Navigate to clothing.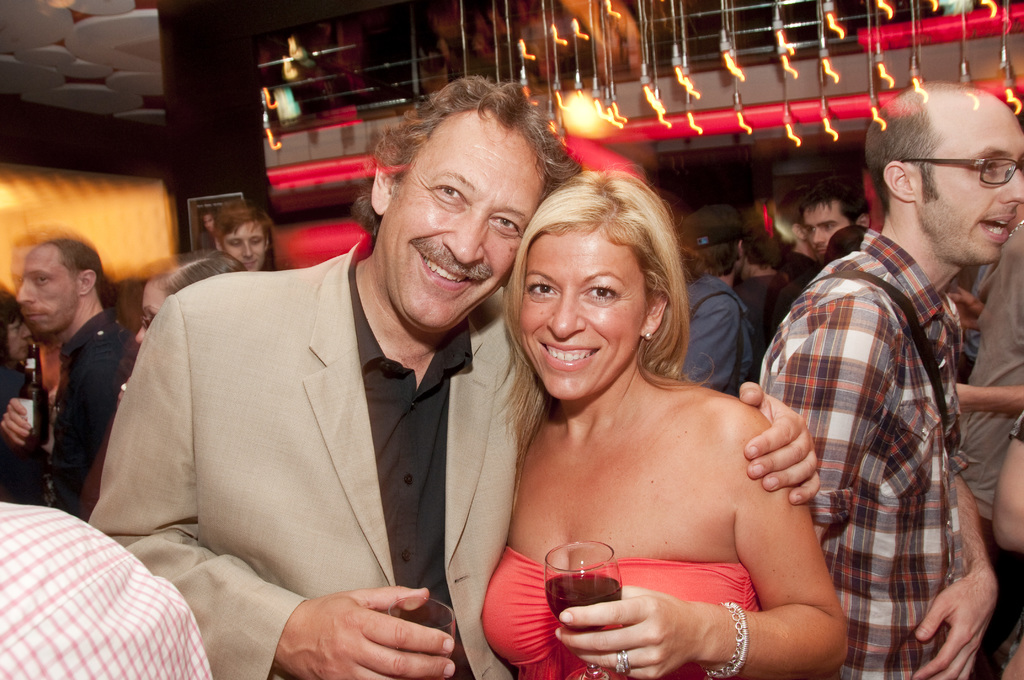
Navigation target: pyautogui.locateOnScreen(0, 498, 215, 679).
